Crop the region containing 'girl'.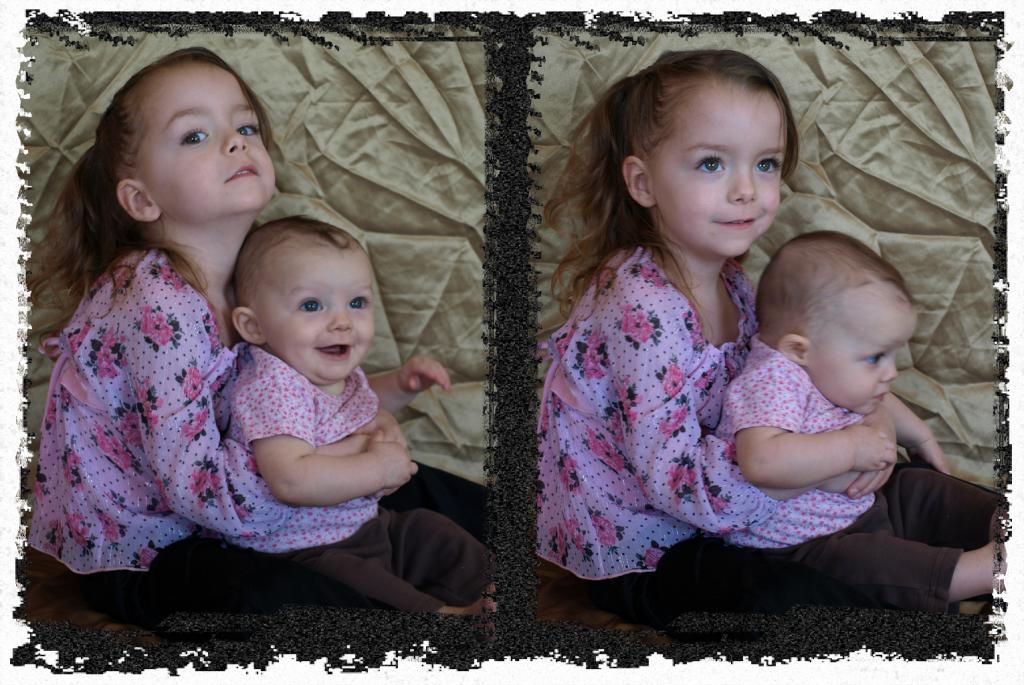
Crop region: [715,232,998,619].
